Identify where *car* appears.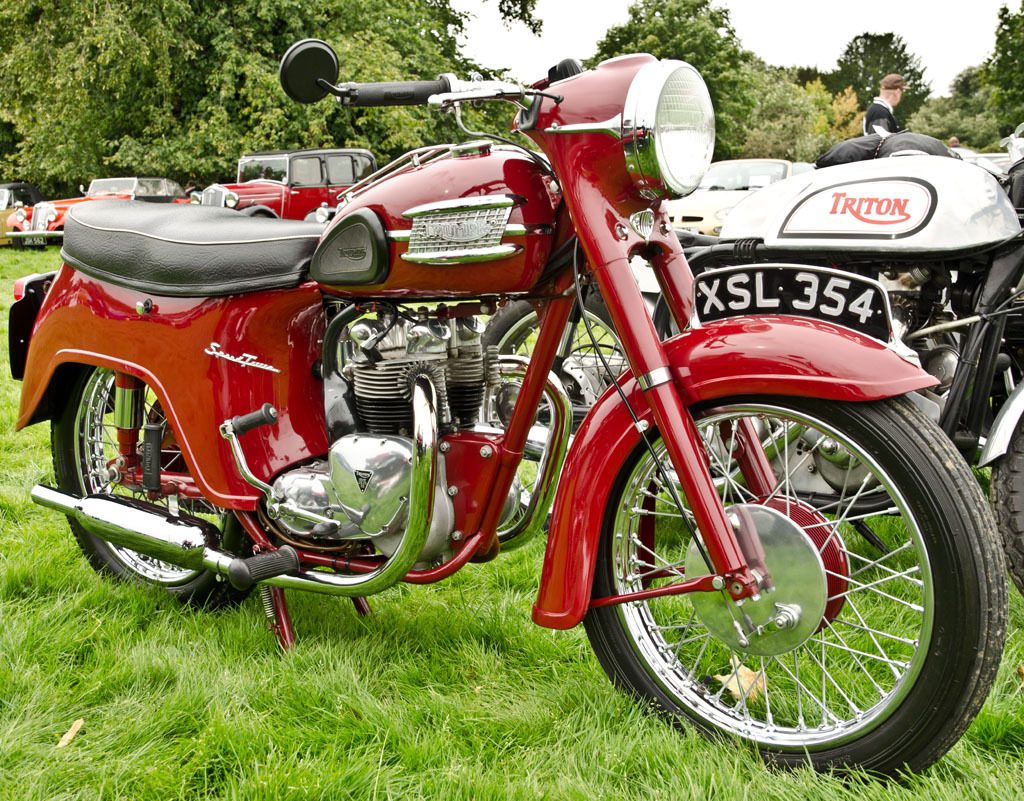
Appears at rect(165, 146, 382, 224).
